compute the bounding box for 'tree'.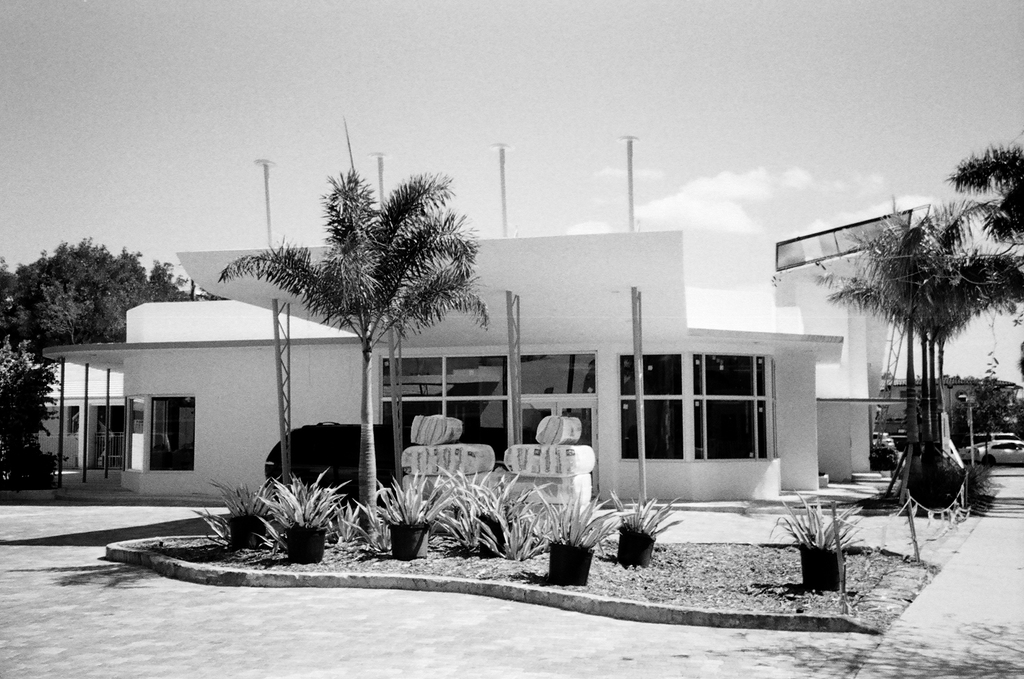
(233, 133, 489, 487).
